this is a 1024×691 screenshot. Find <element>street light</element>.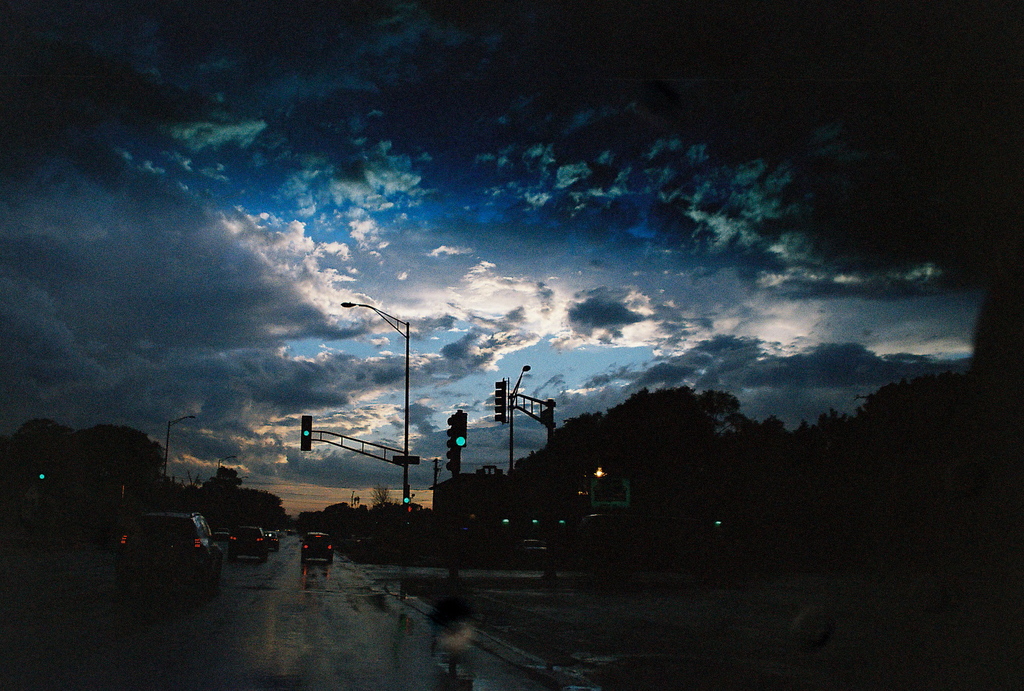
Bounding box: pyautogui.locateOnScreen(214, 451, 234, 476).
